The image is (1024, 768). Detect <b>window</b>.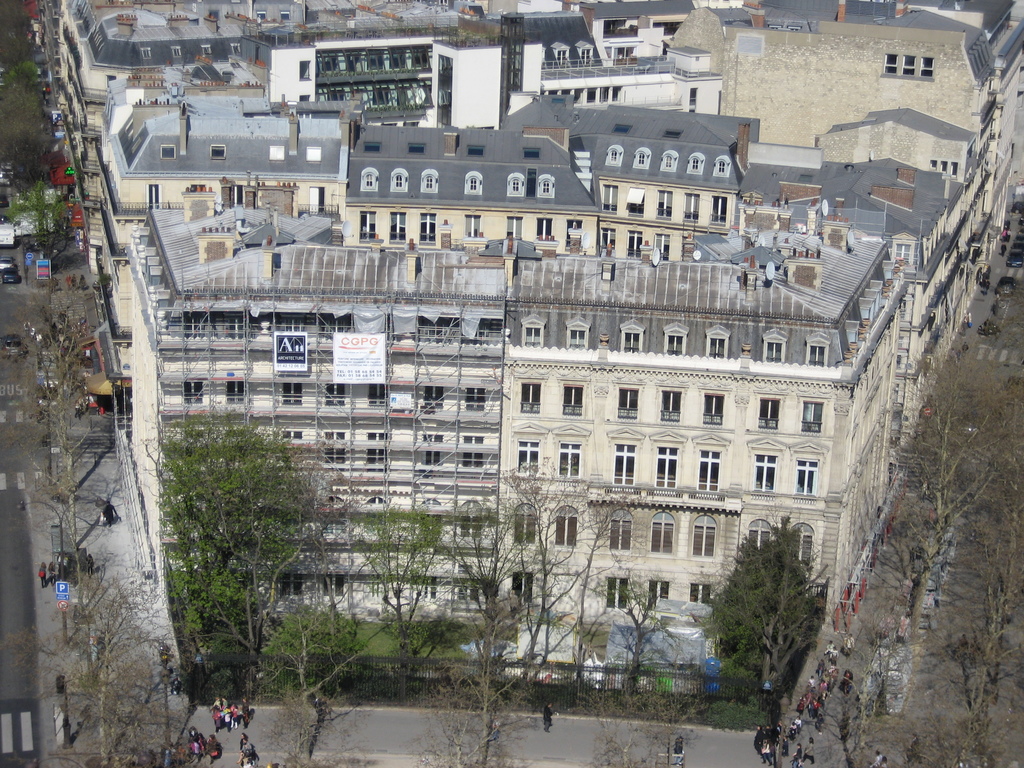
Detection: 799 452 816 491.
